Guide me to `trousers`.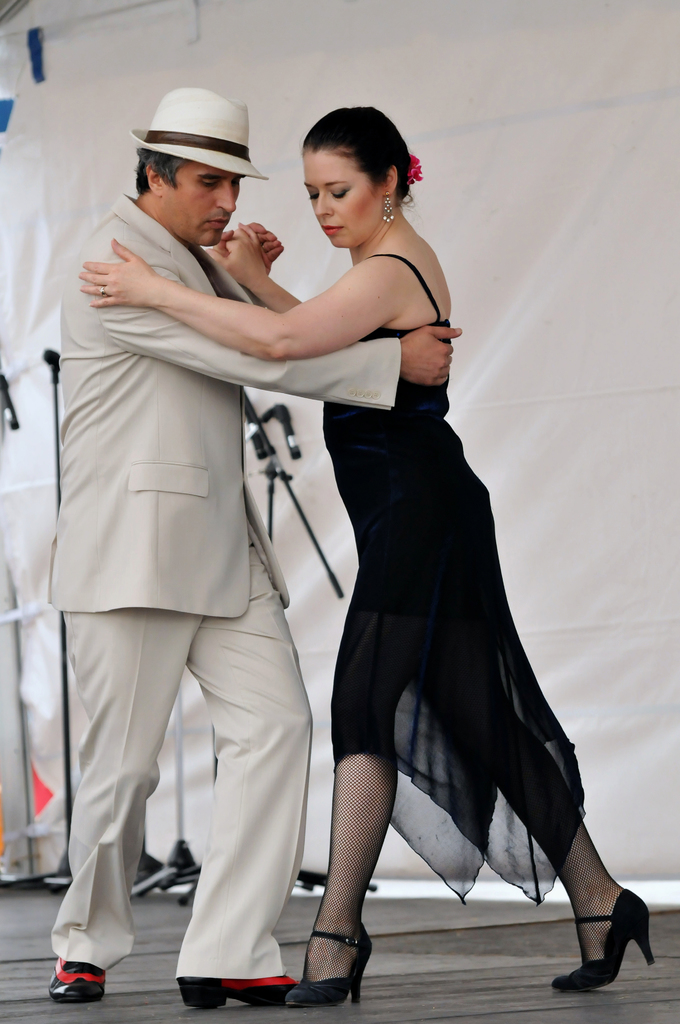
Guidance: (72,479,294,977).
